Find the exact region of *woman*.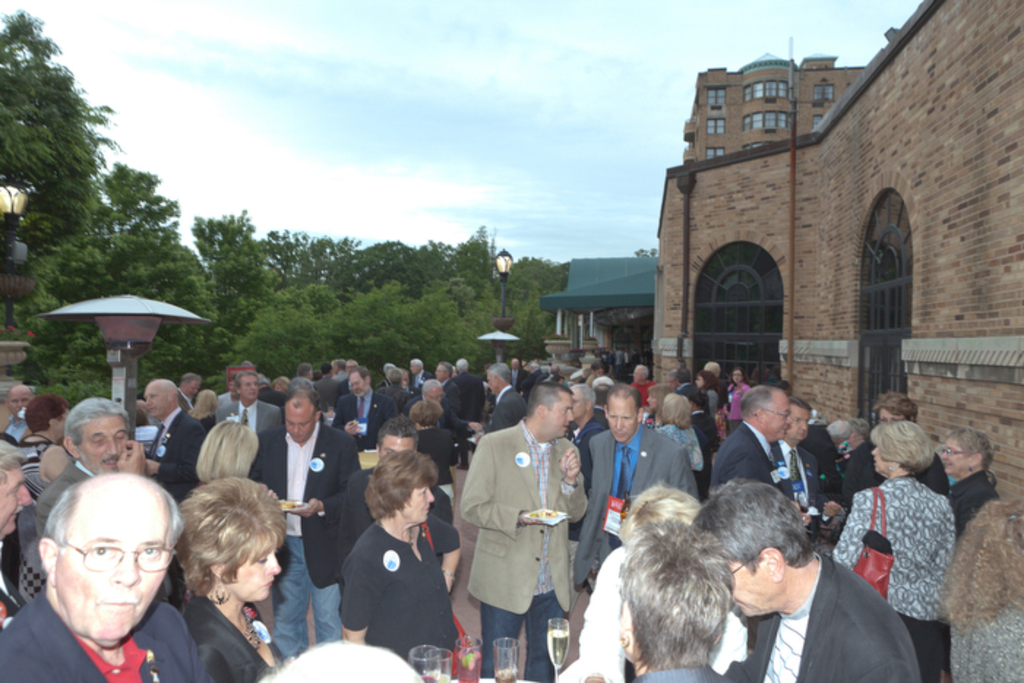
Exact region: {"left": 723, "top": 370, "right": 764, "bottom": 436}.
